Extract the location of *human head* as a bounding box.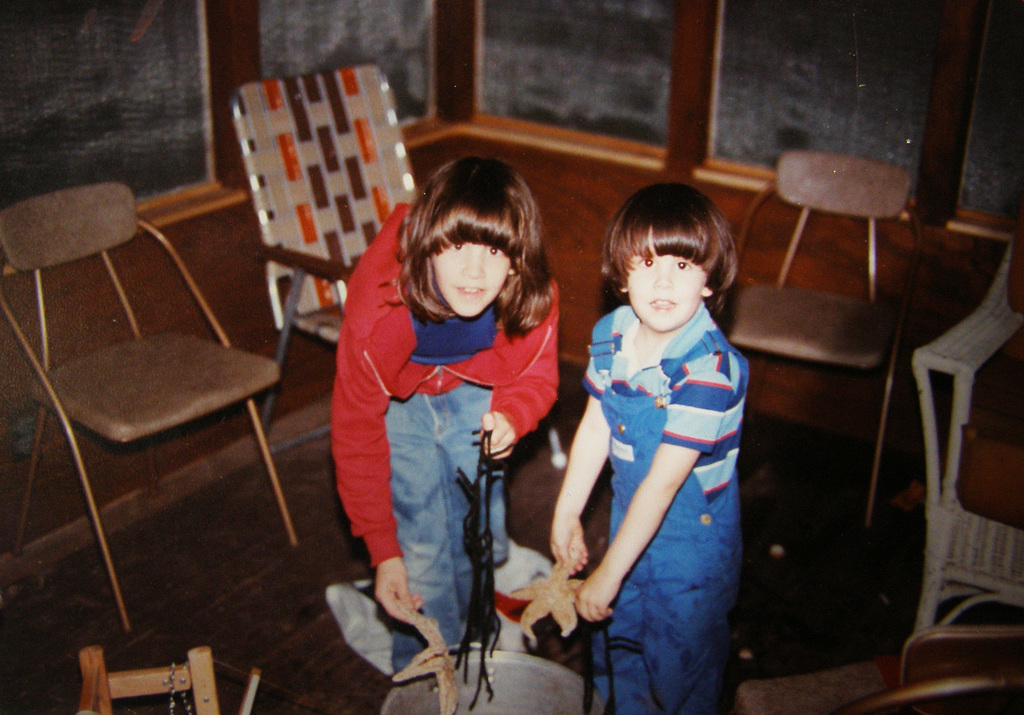
select_region(600, 179, 742, 333).
